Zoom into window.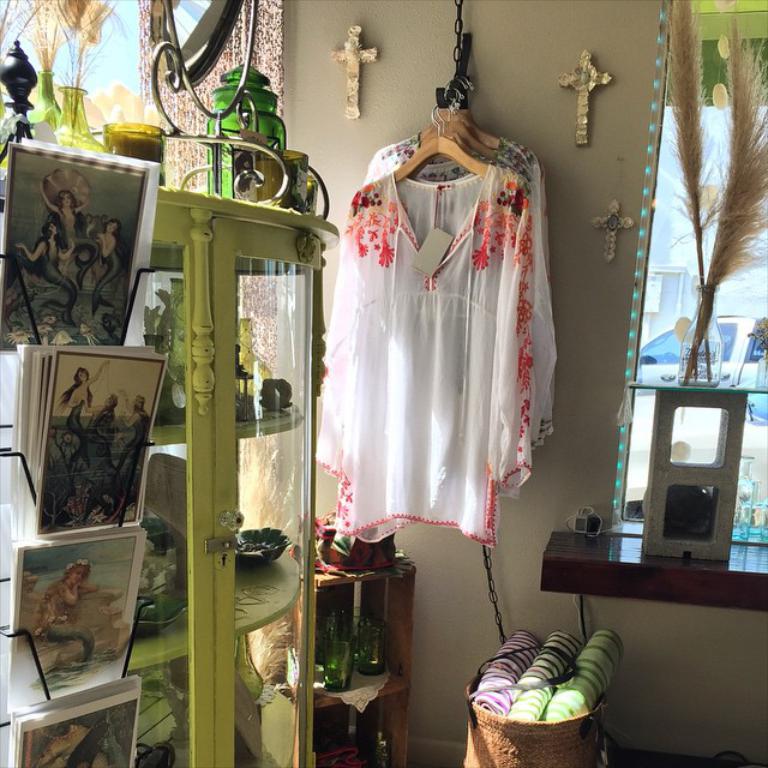
Zoom target: (620, 0, 767, 533).
